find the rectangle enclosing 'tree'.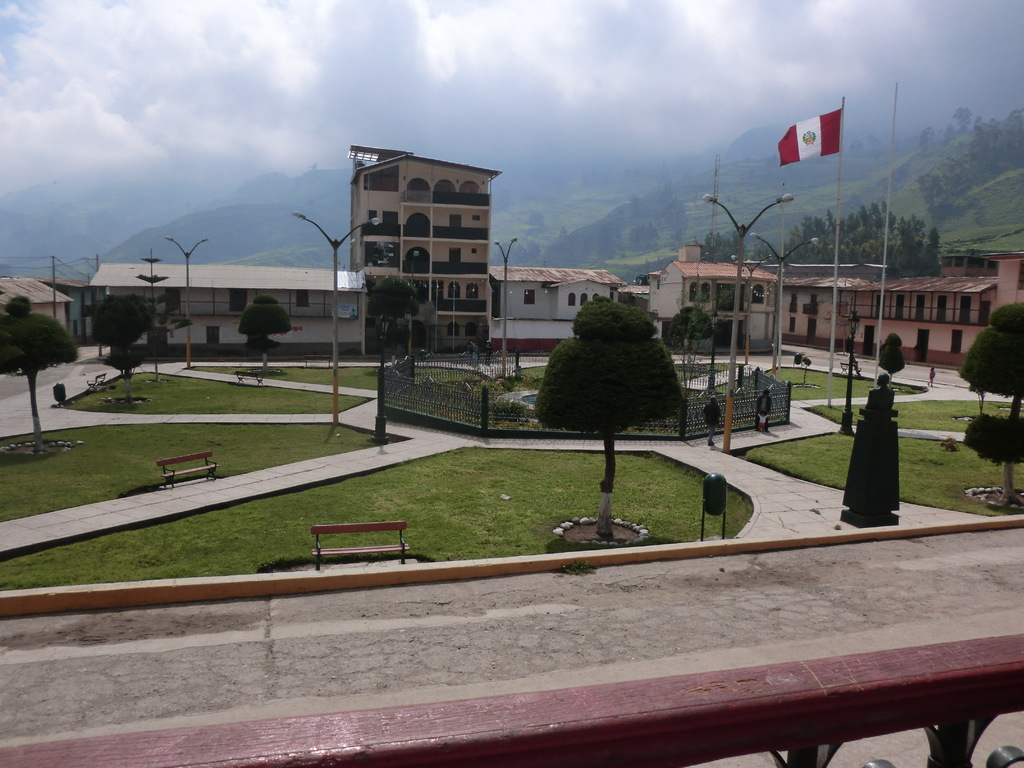
[left=957, top=304, right=1023, bottom=513].
